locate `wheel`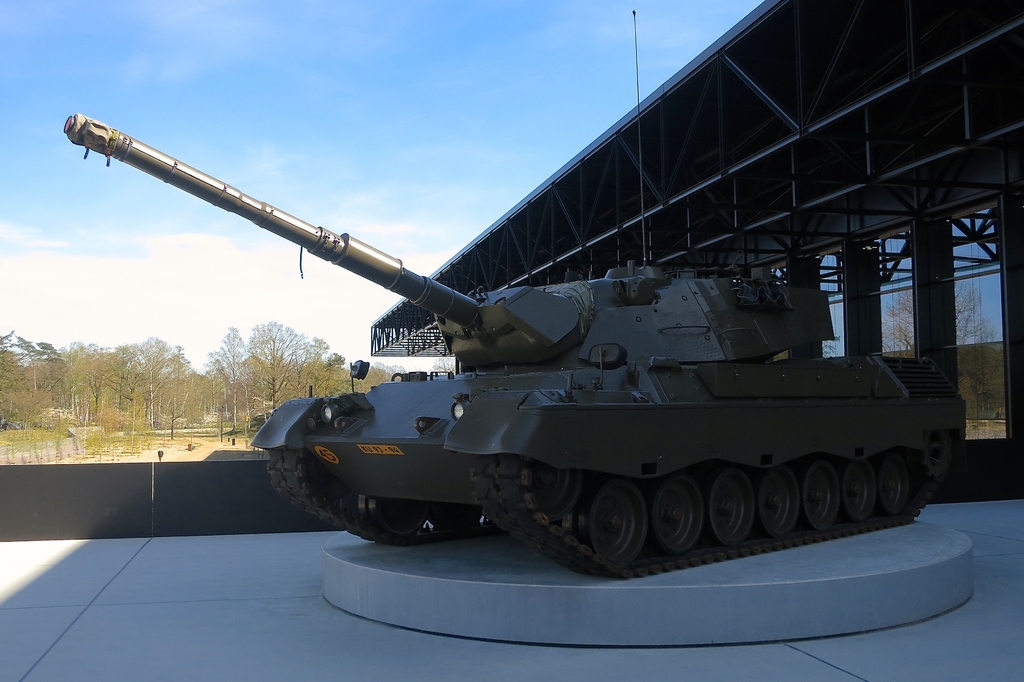
region(800, 453, 842, 537)
